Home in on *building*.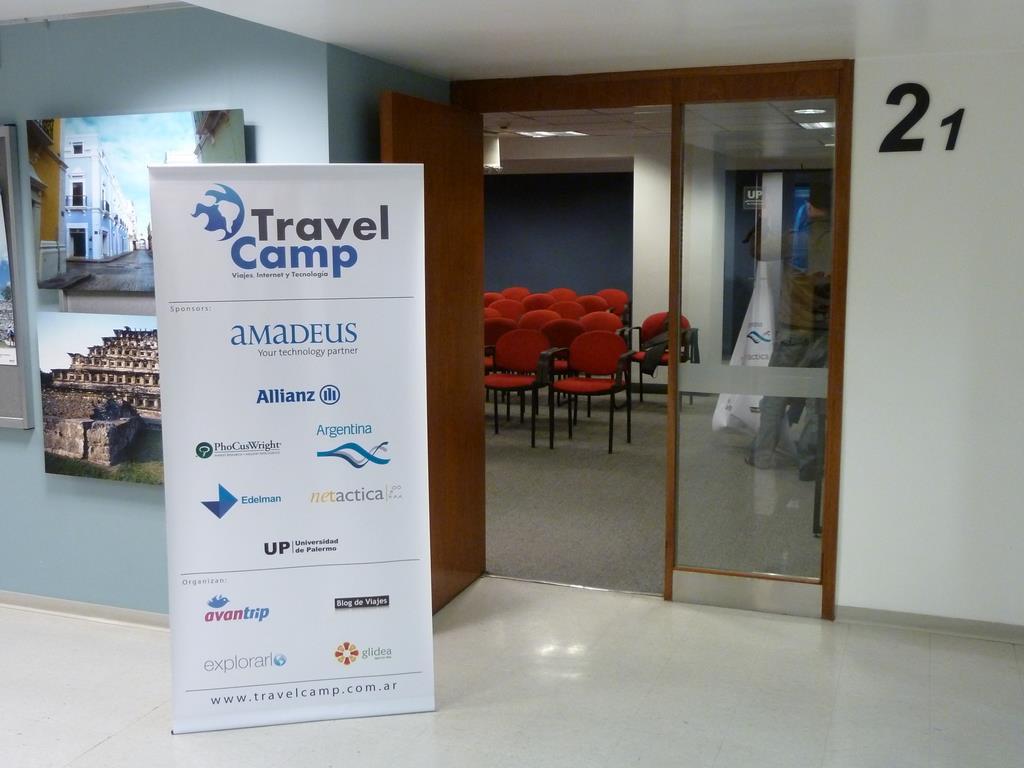
Homed in at bbox=[51, 326, 162, 411].
